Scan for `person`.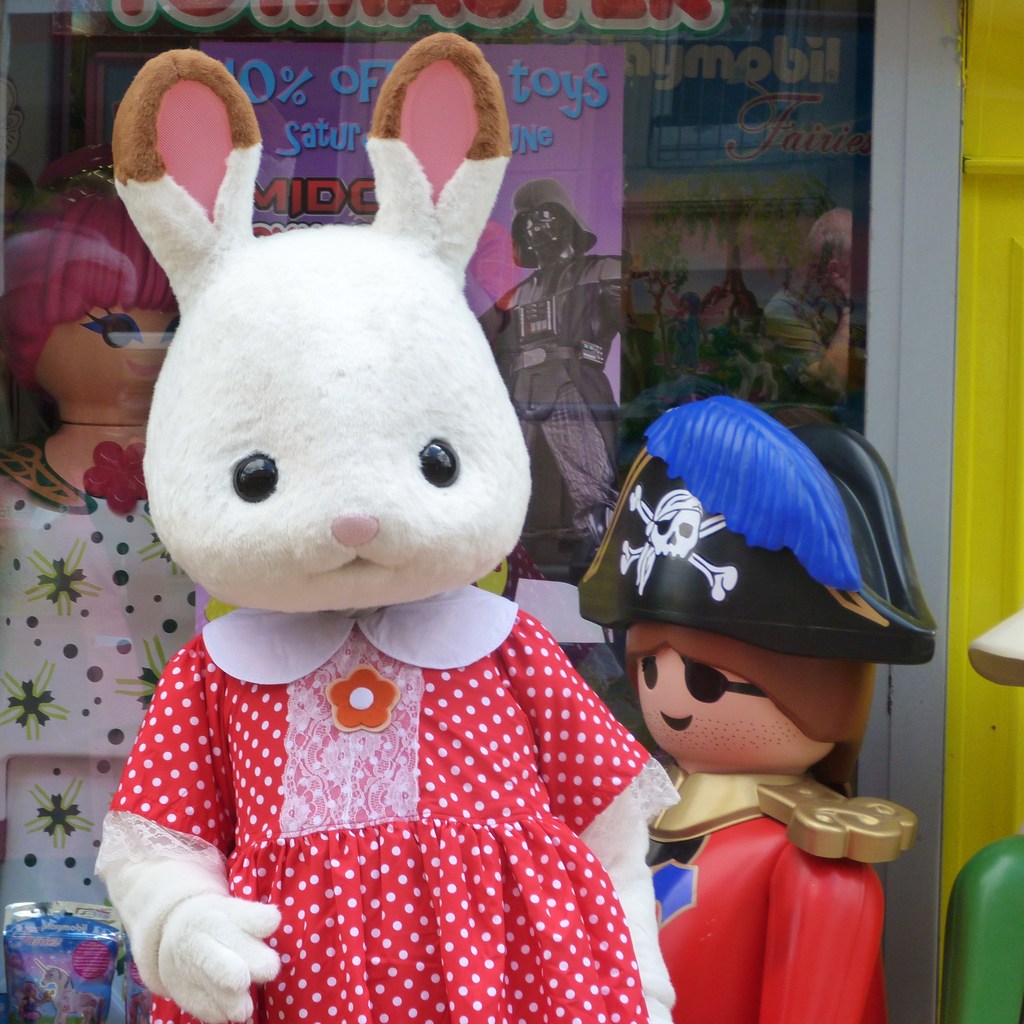
Scan result: select_region(577, 406, 941, 1023).
